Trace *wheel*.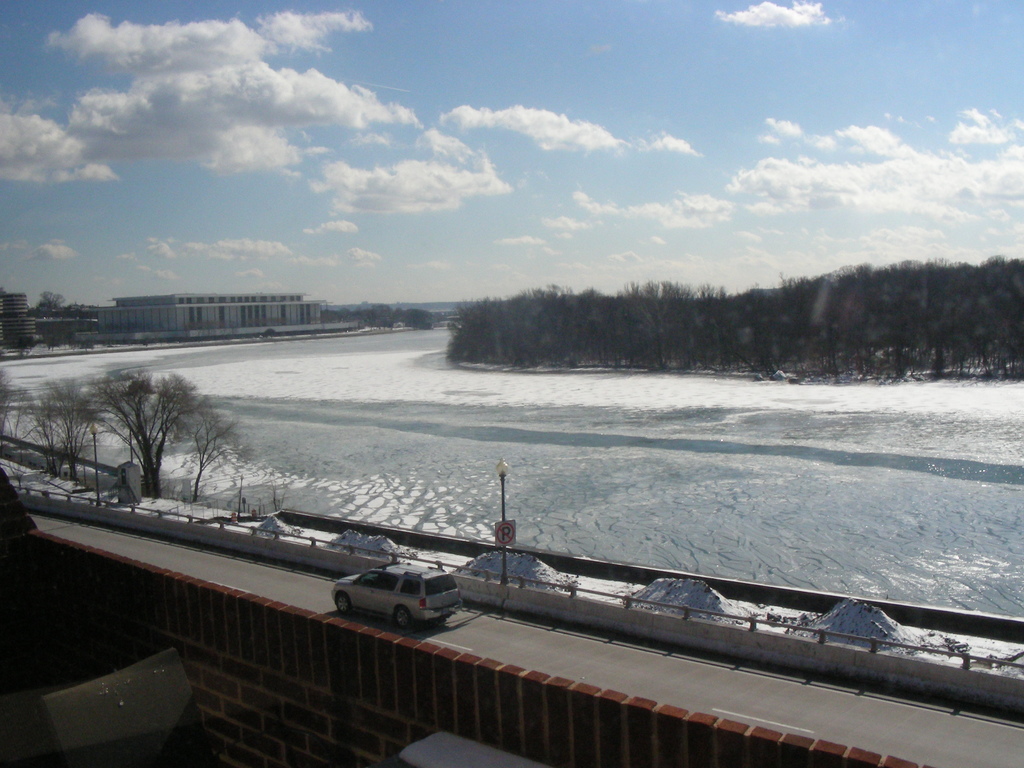
Traced to 333:593:350:620.
